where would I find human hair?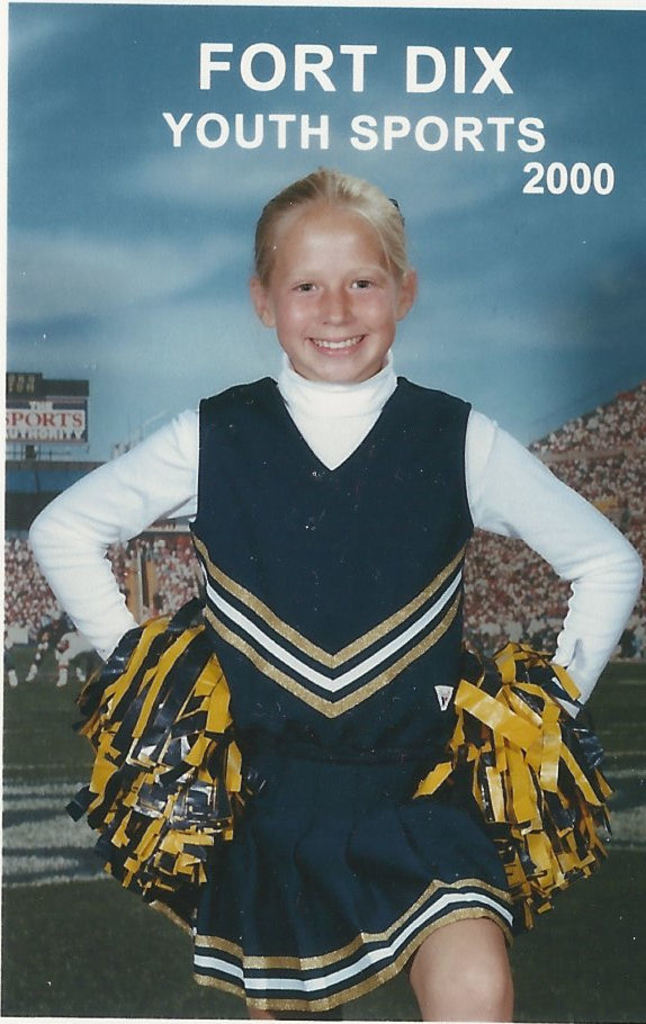
At box(252, 161, 411, 323).
